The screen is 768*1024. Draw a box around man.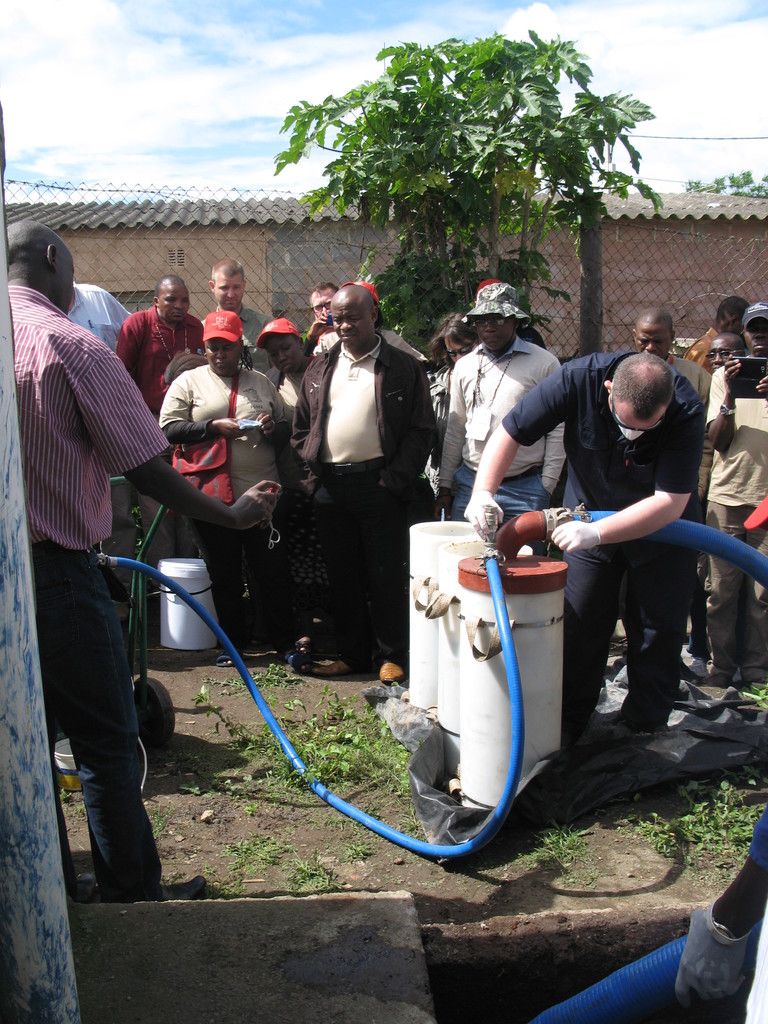
box=[6, 220, 282, 903].
